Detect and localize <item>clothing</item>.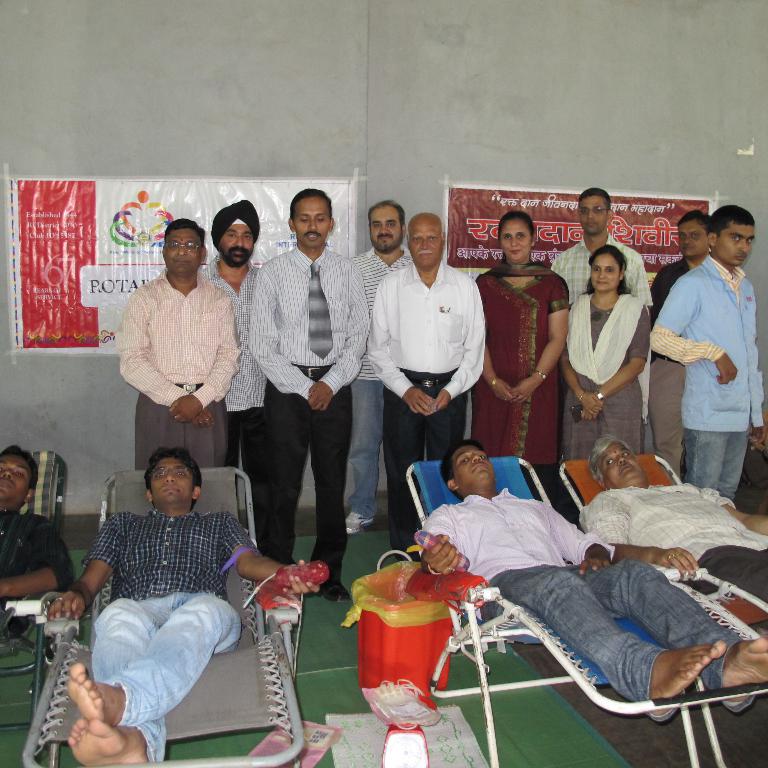
Localized at (x1=415, y1=469, x2=751, y2=733).
